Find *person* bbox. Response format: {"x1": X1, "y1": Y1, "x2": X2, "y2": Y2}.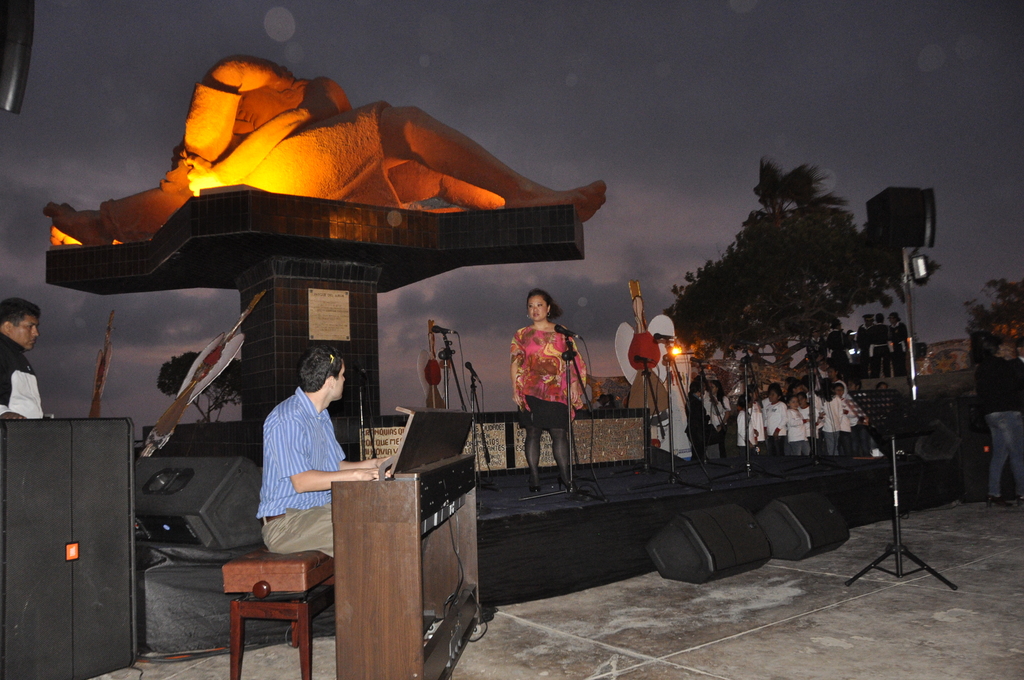
{"x1": 825, "y1": 318, "x2": 850, "y2": 378}.
